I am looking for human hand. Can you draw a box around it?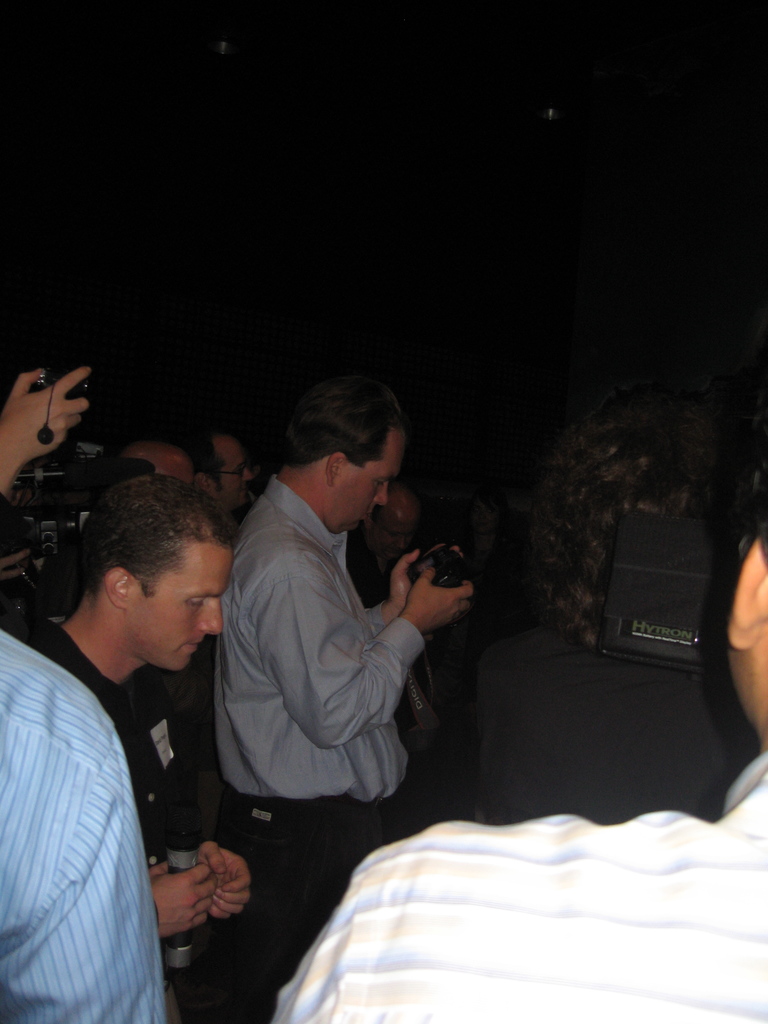
Sure, the bounding box is bbox(404, 566, 474, 634).
